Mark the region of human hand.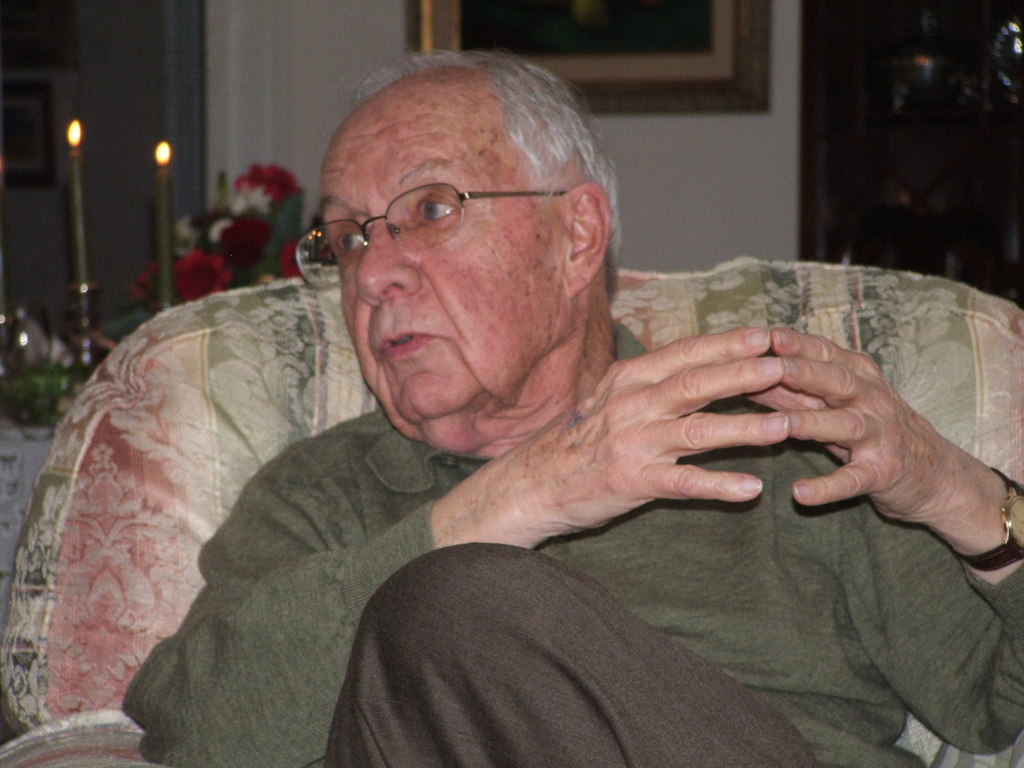
Region: x1=492, y1=320, x2=852, y2=543.
